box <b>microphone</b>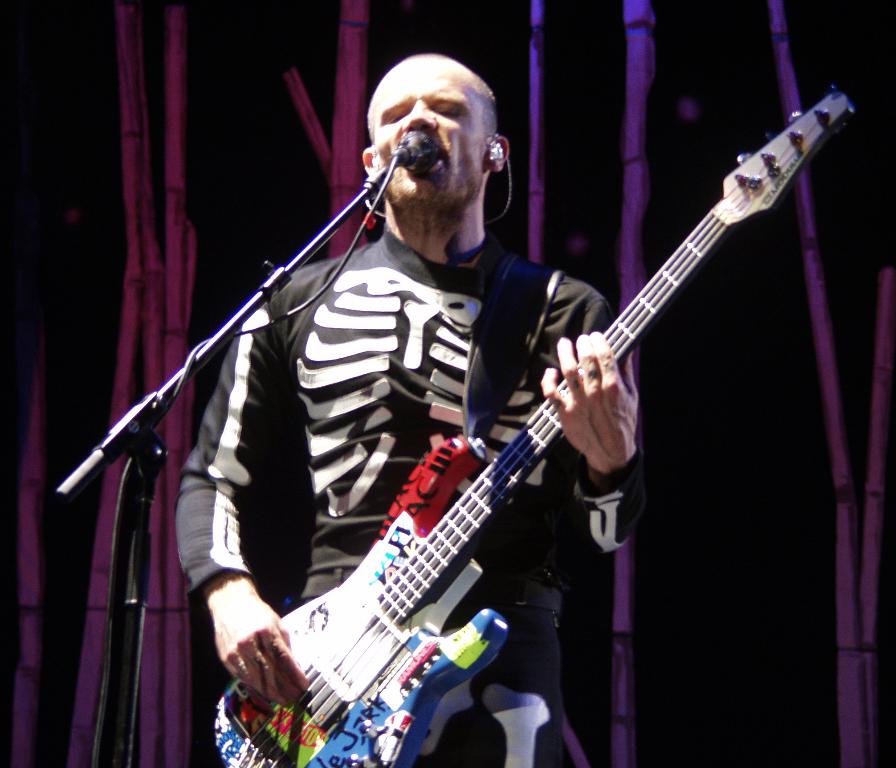
<bbox>395, 120, 441, 172</bbox>
